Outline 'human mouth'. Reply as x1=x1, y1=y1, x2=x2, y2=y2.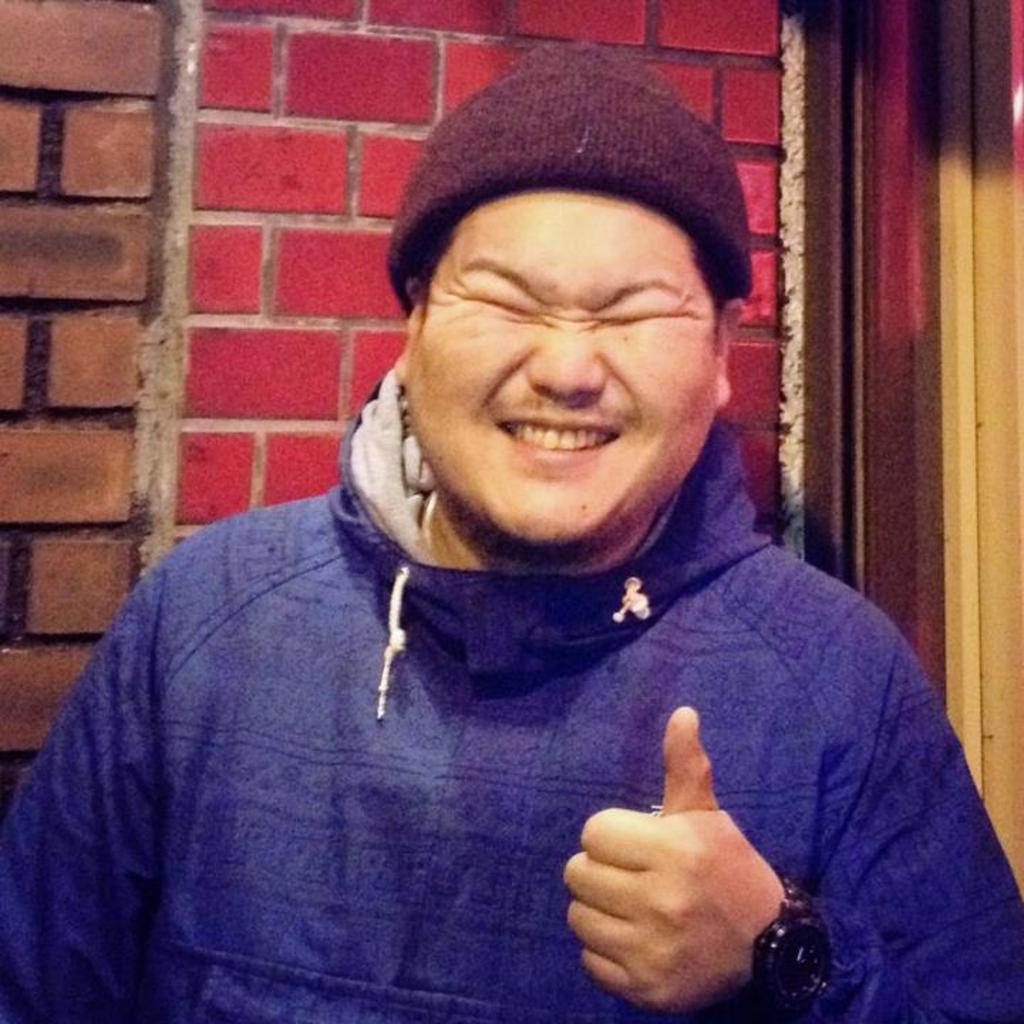
x1=481, y1=402, x2=627, y2=472.
